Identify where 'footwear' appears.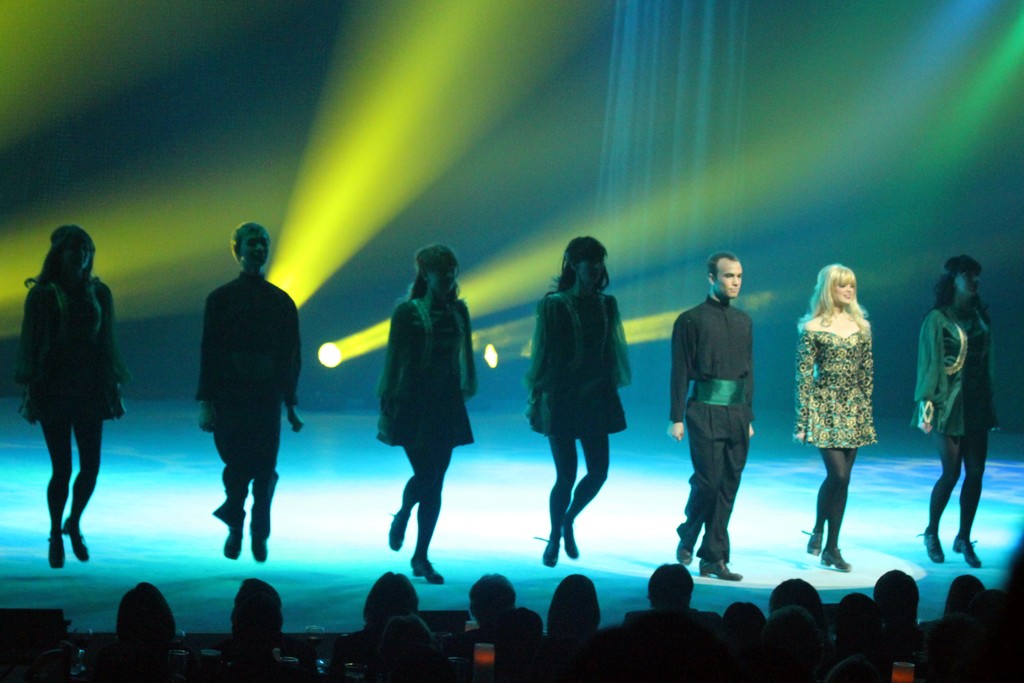
Appears at <bbox>821, 547, 852, 573</bbox>.
